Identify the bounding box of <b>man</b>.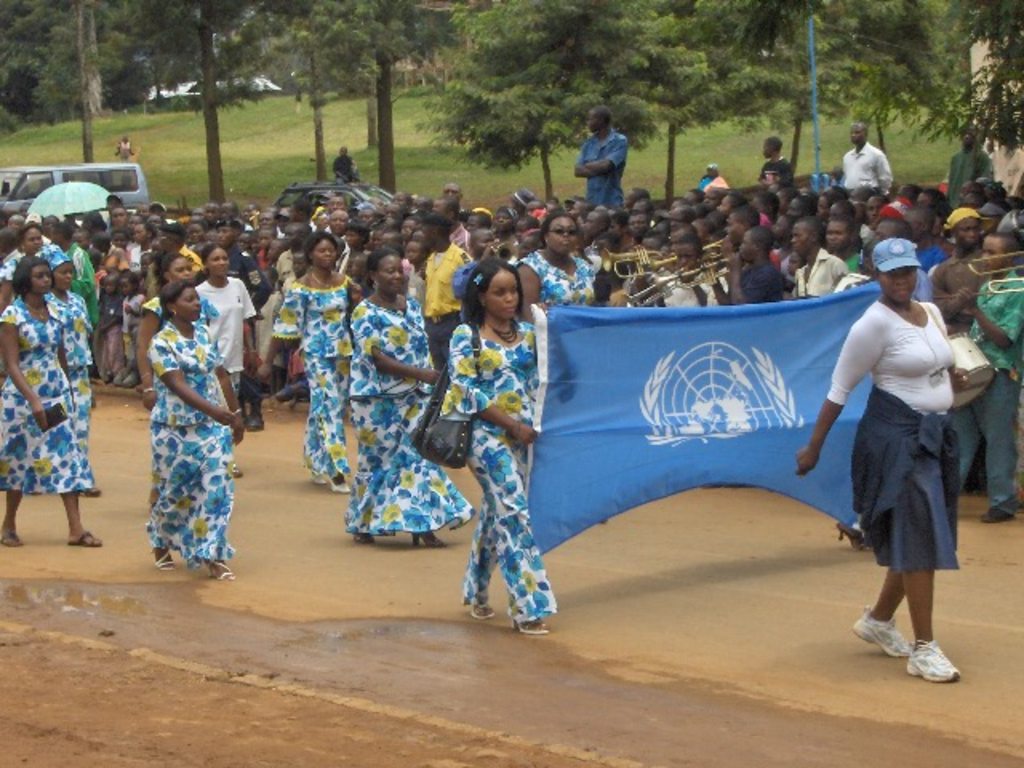
bbox(835, 123, 890, 194).
